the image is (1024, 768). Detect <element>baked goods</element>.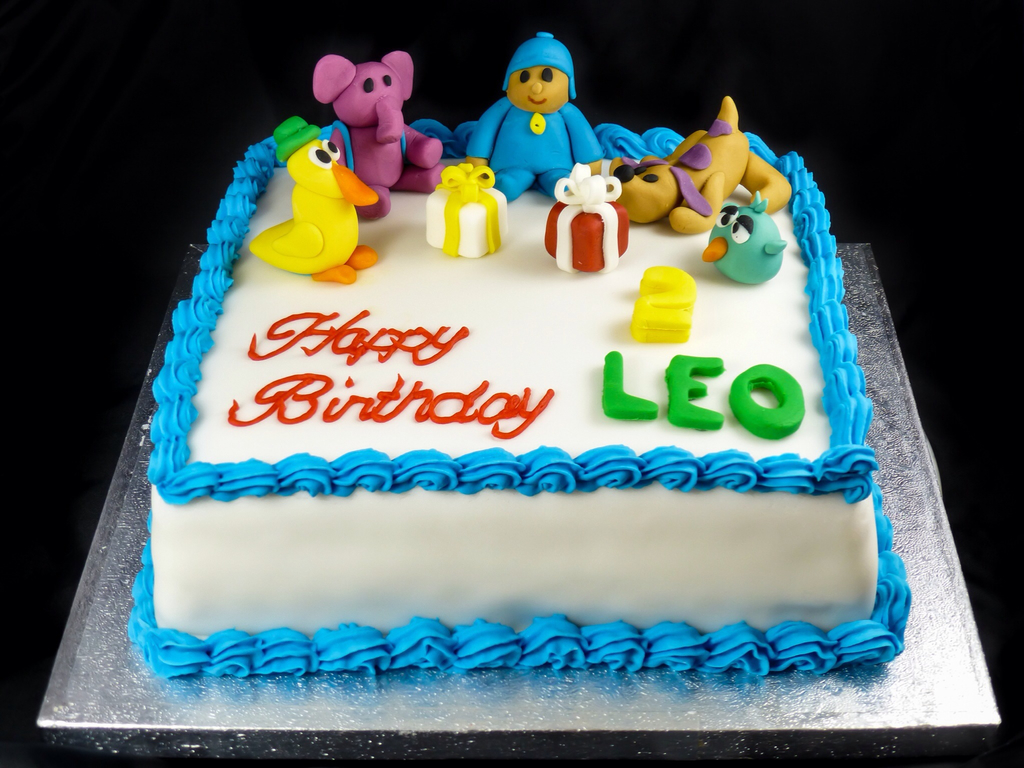
Detection: (136, 189, 886, 668).
